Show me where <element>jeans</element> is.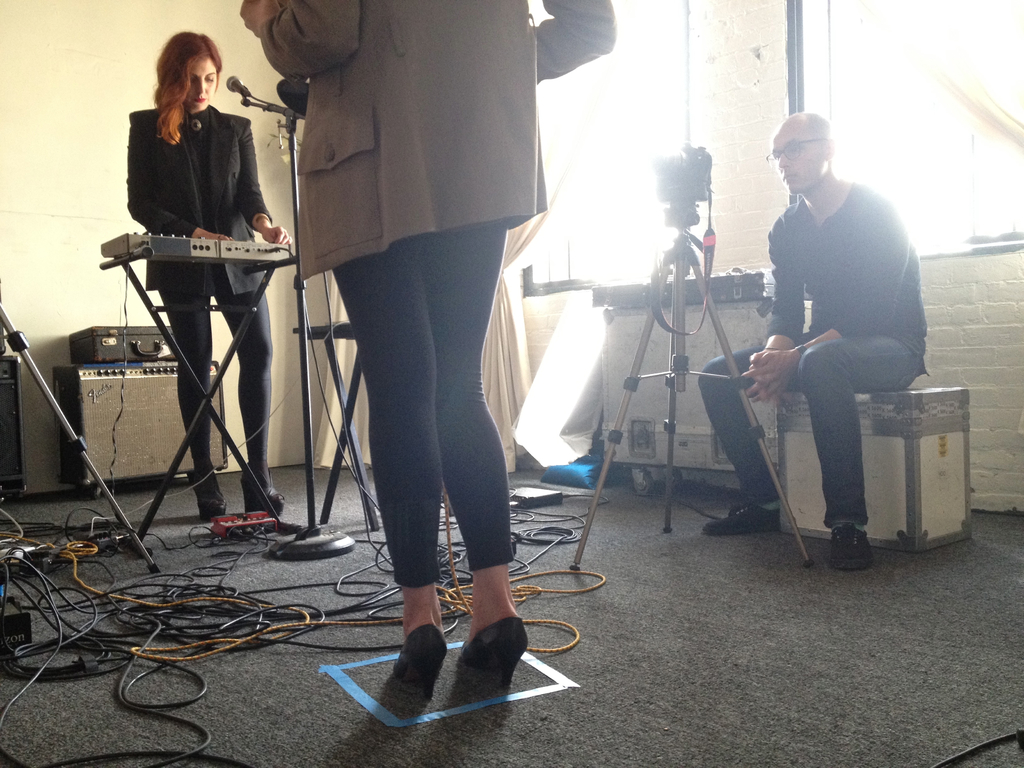
<element>jeans</element> is at [left=161, top=282, right=271, bottom=467].
